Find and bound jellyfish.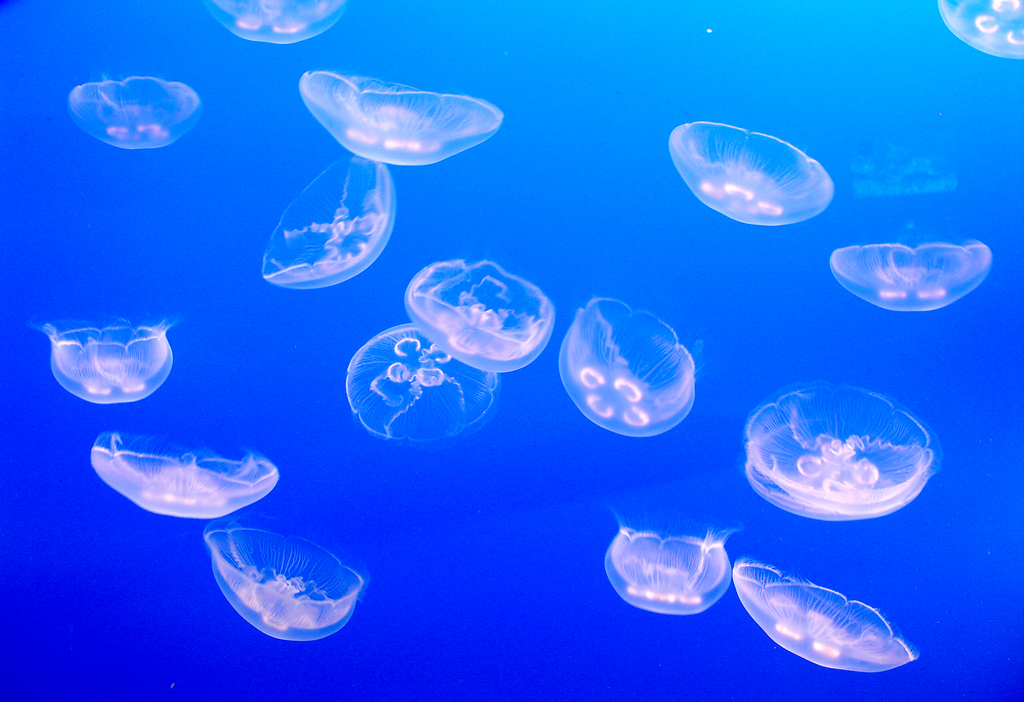
Bound: [825, 246, 993, 321].
